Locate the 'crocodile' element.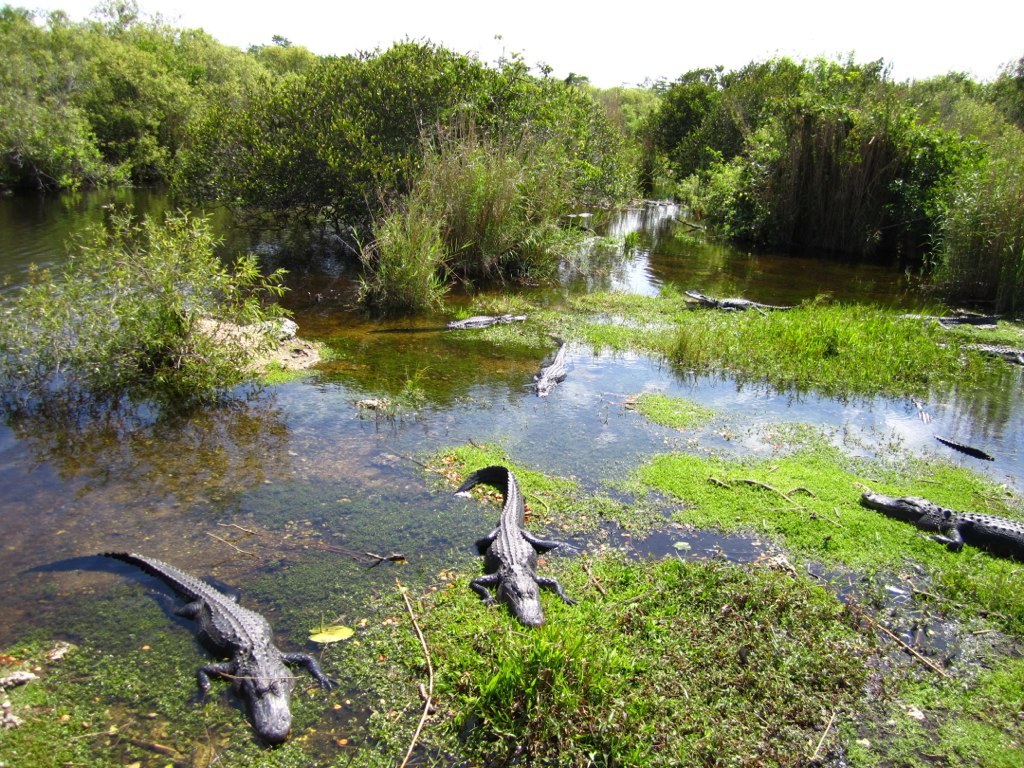
Element bbox: bbox=(863, 494, 1023, 557).
